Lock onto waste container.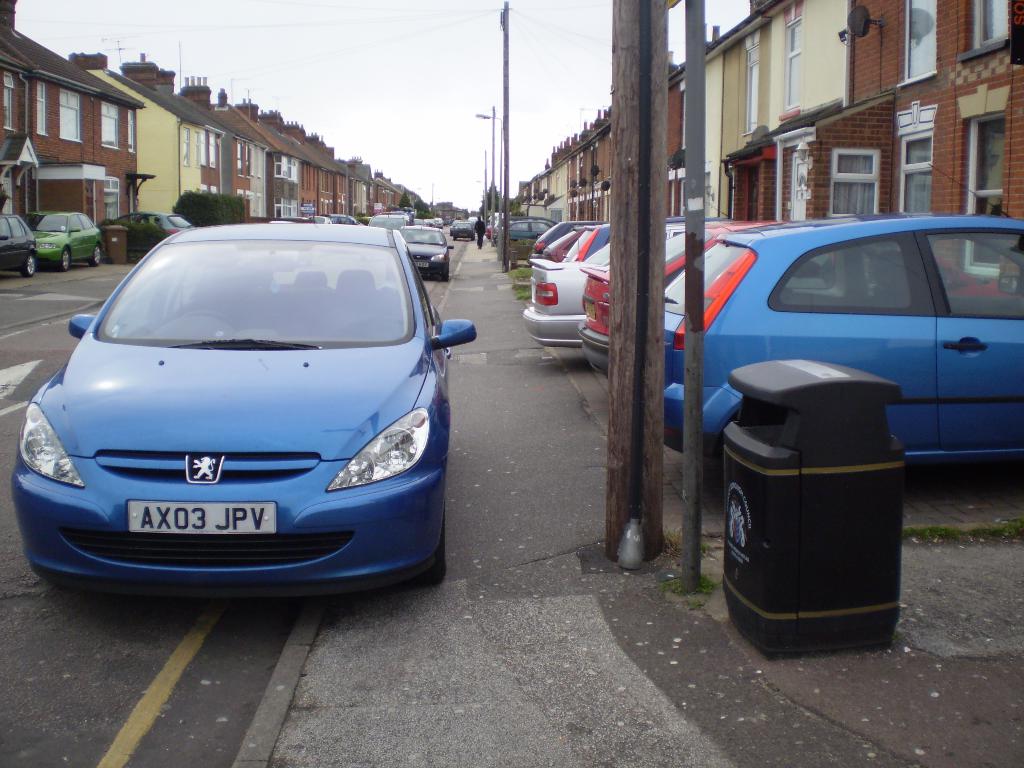
Locked: left=706, top=358, right=927, bottom=644.
